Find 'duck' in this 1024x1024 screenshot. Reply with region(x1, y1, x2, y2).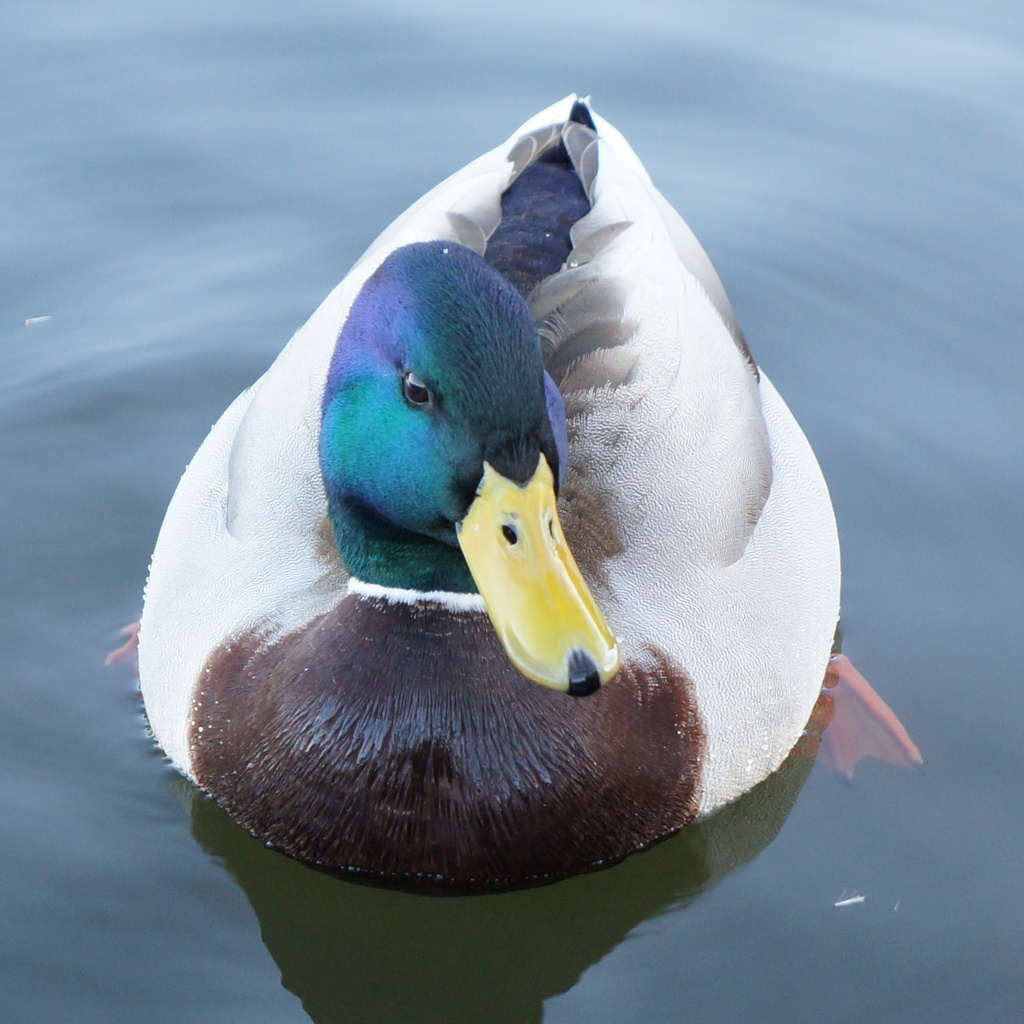
region(134, 145, 812, 932).
